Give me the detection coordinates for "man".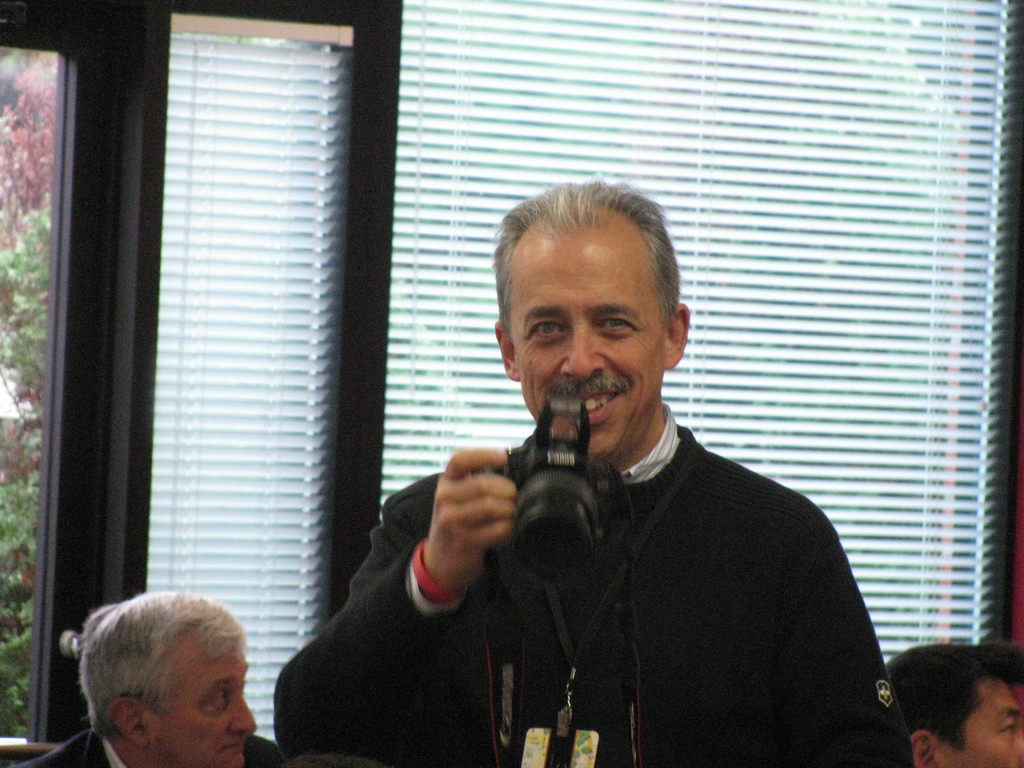
<box>272,177,924,765</box>.
